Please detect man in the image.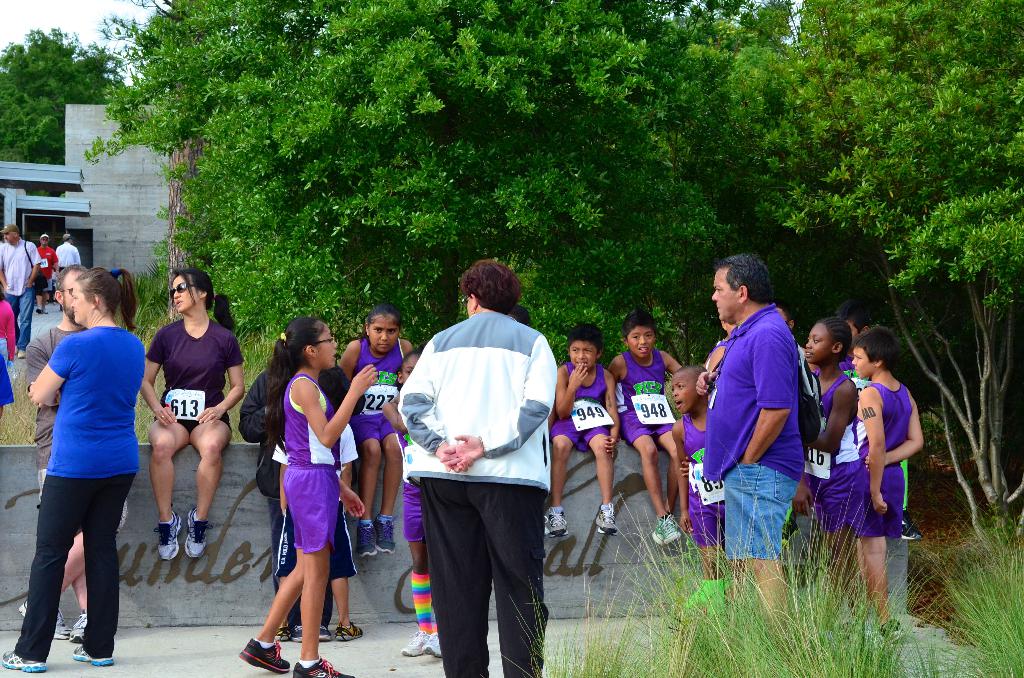
36/228/67/318.
